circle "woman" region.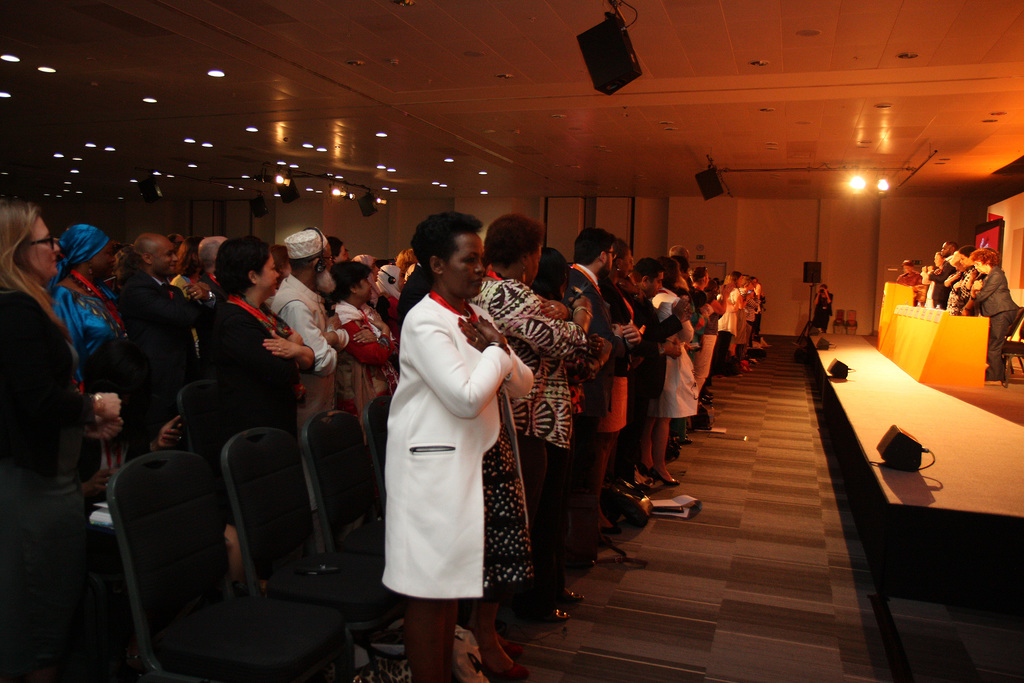
Region: 213,239,314,440.
